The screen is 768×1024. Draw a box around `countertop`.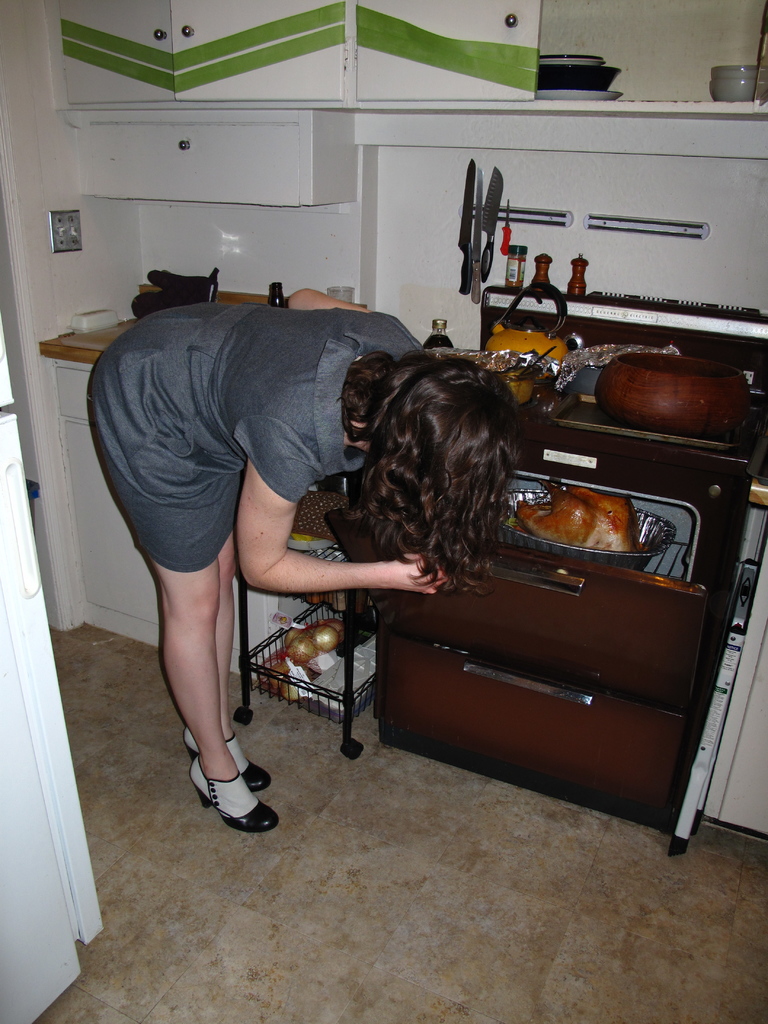
detection(40, 307, 767, 506).
